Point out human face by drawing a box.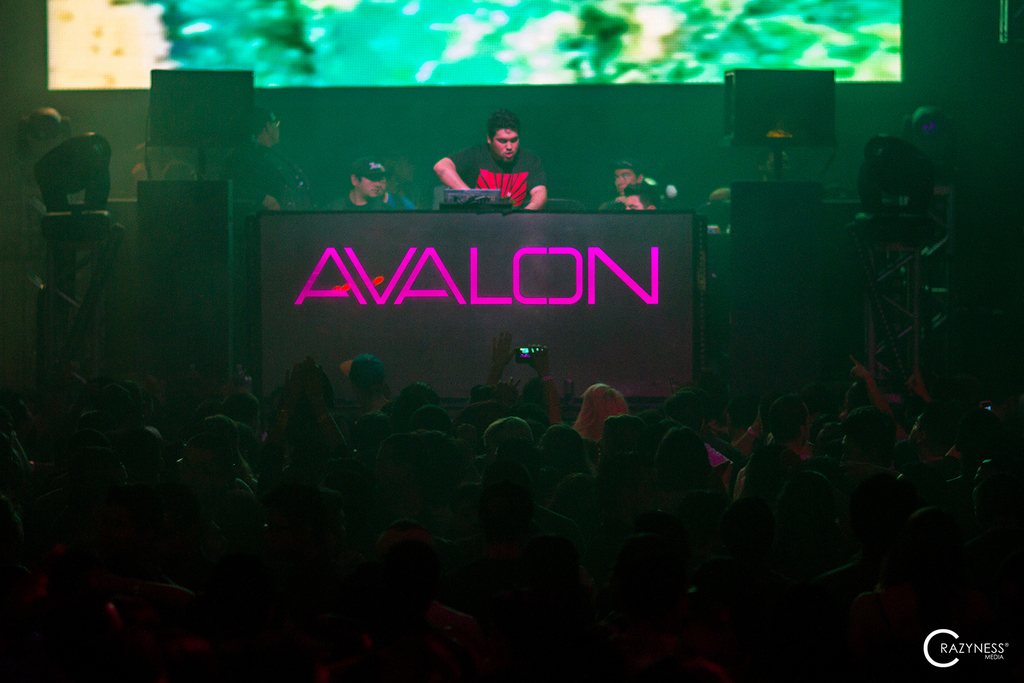
pyautogui.locateOnScreen(362, 176, 388, 201).
